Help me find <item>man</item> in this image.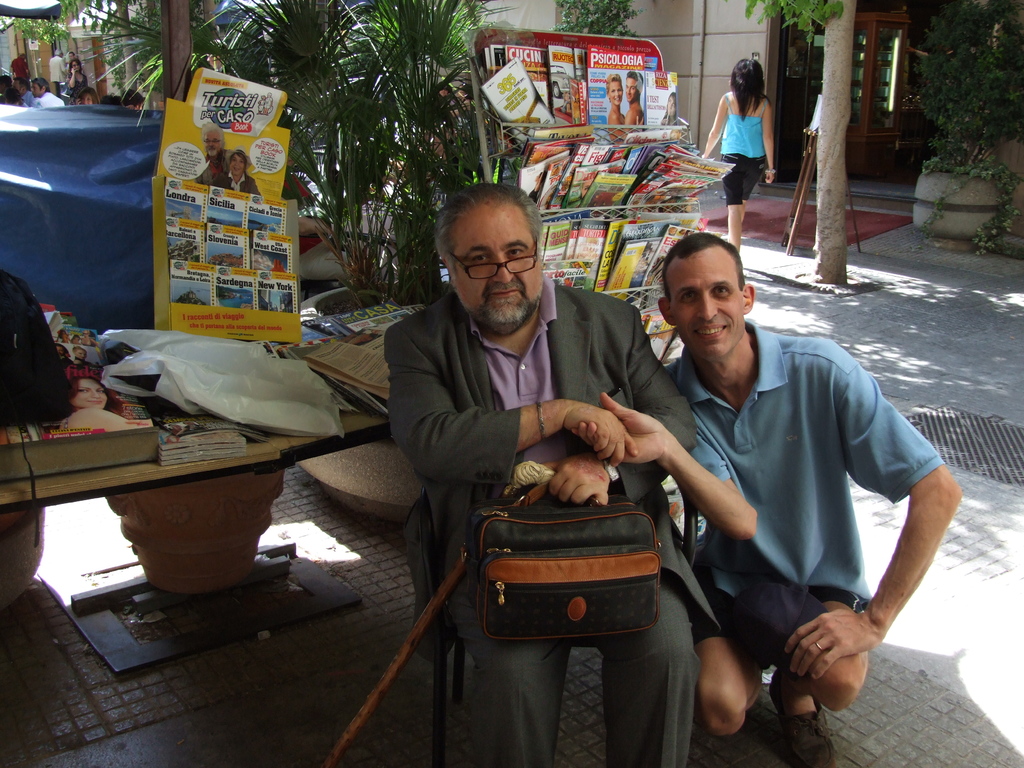
Found it: left=382, top=183, right=697, bottom=767.
